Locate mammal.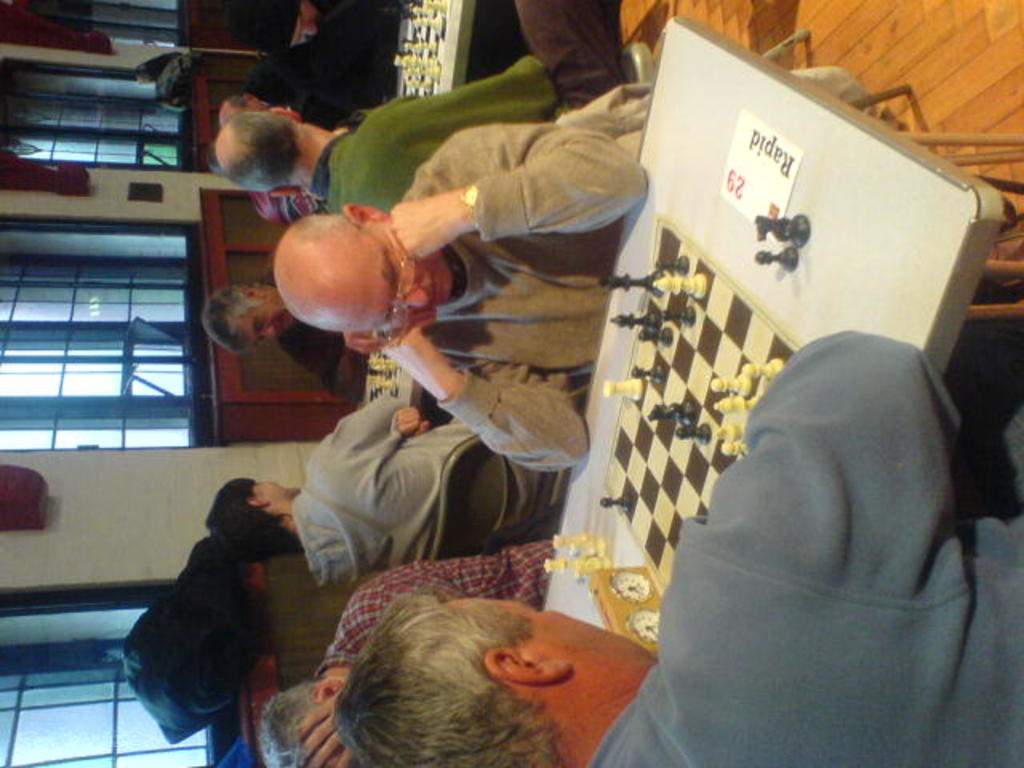
Bounding box: crop(266, 123, 898, 469).
